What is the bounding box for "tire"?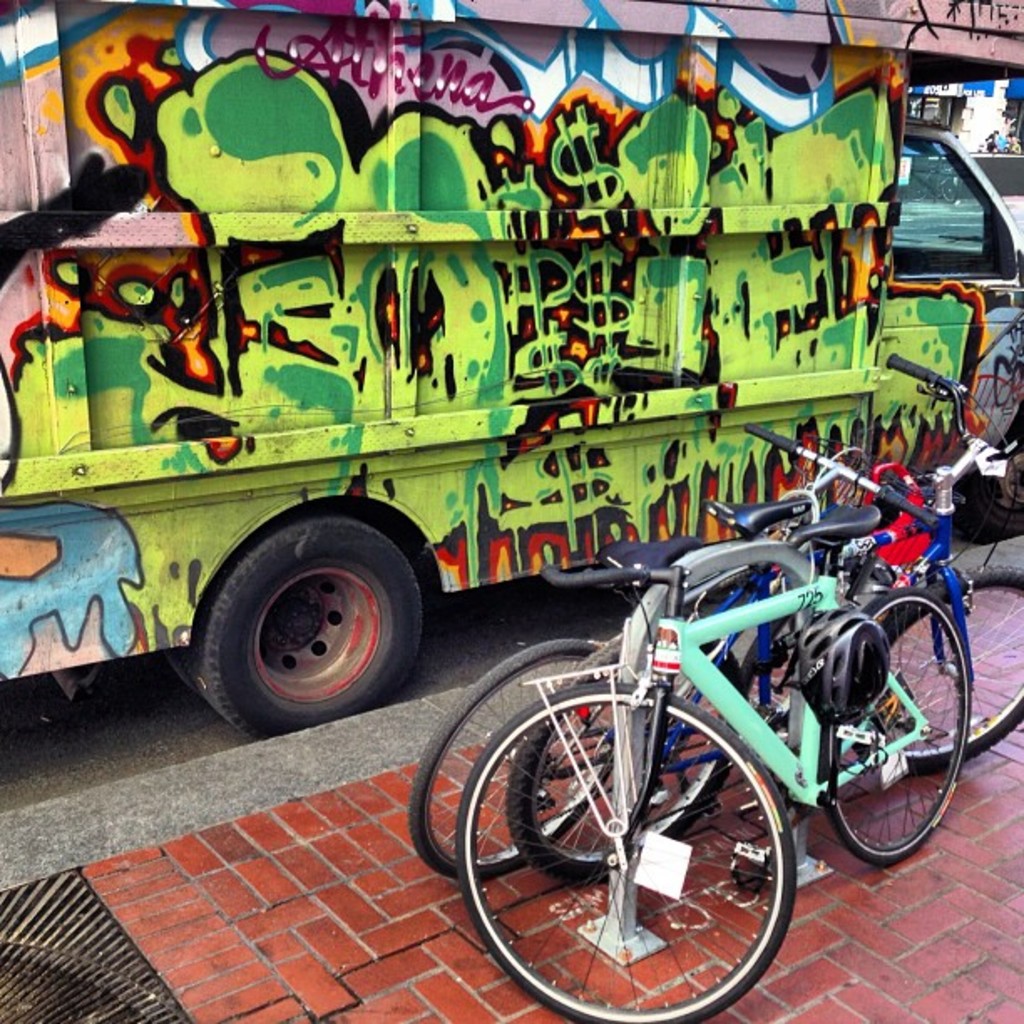
883 562 1022 770.
